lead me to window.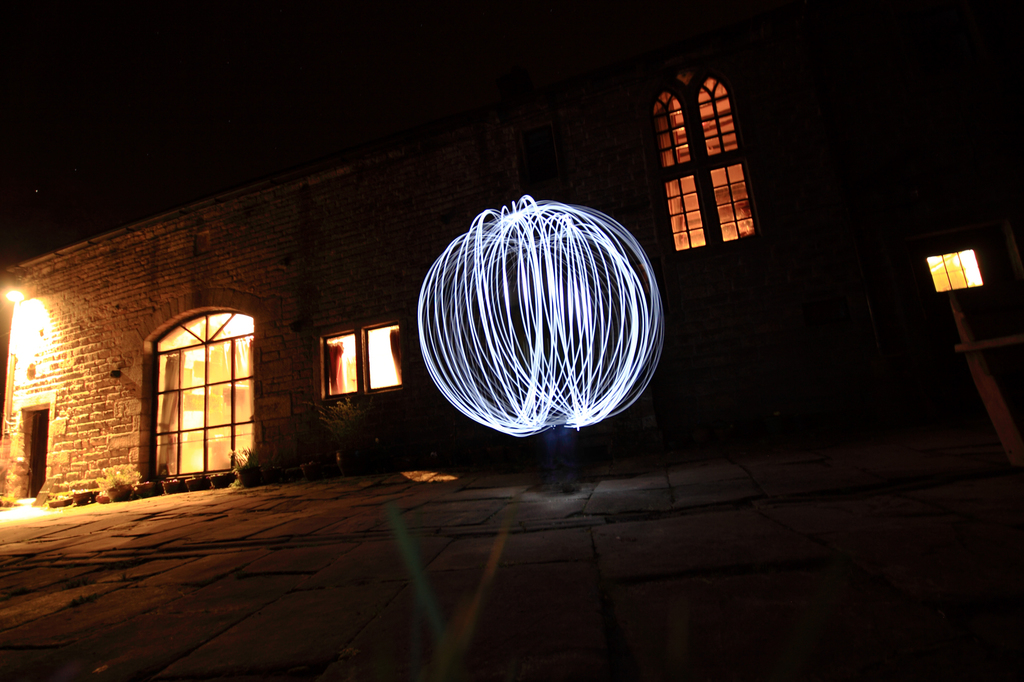
Lead to box=[925, 241, 982, 294].
